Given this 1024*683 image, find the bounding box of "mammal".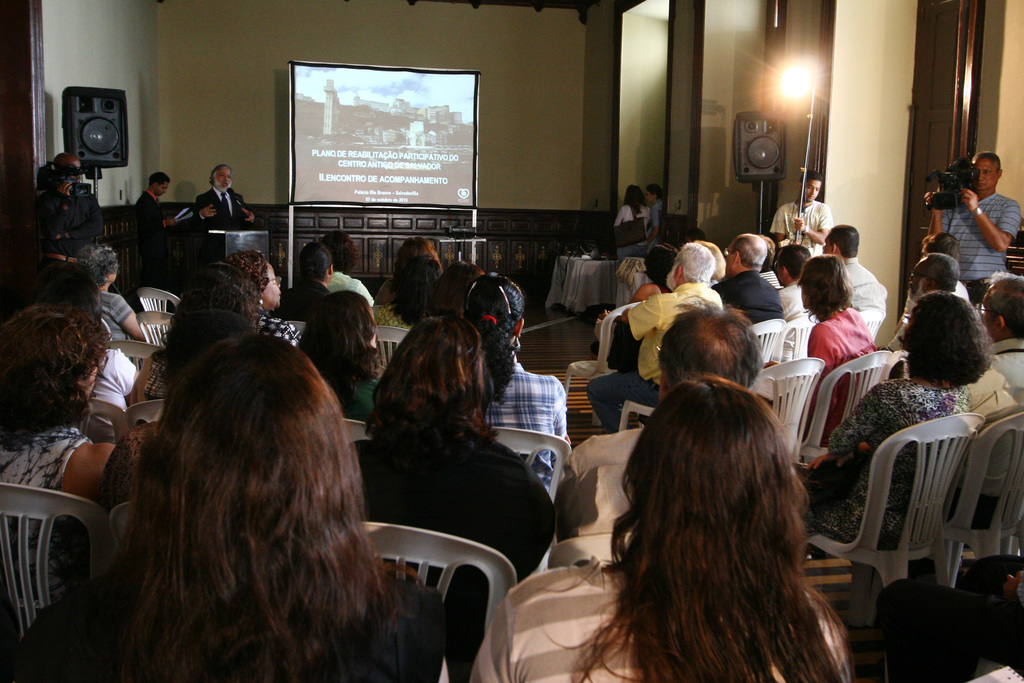
<box>0,300,118,592</box>.
